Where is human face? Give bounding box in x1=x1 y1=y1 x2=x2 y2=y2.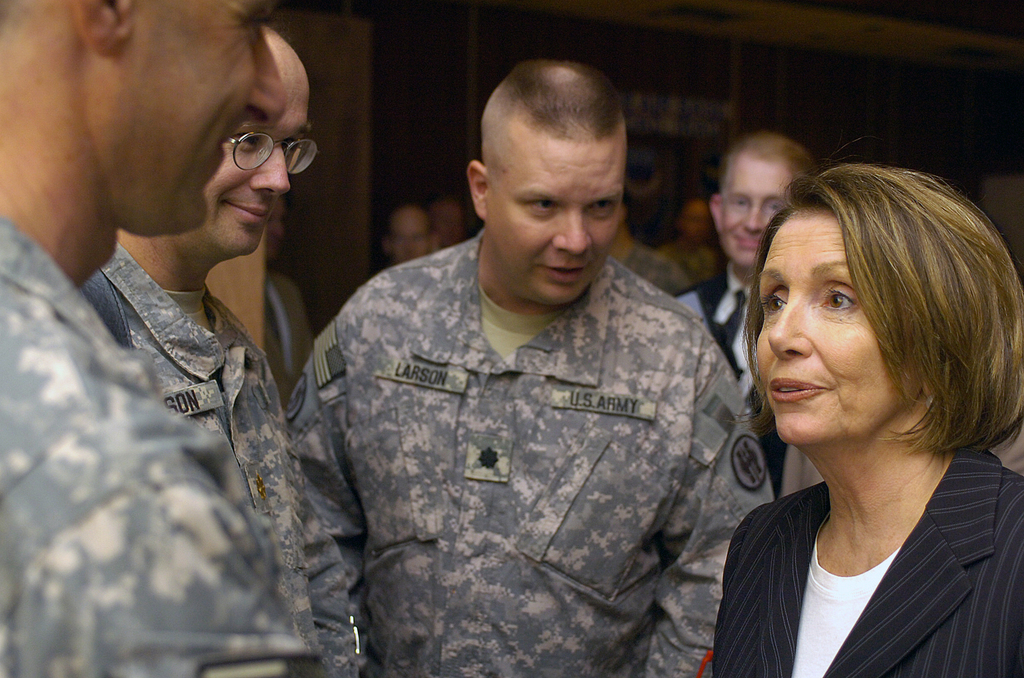
x1=755 y1=206 x2=917 y2=447.
